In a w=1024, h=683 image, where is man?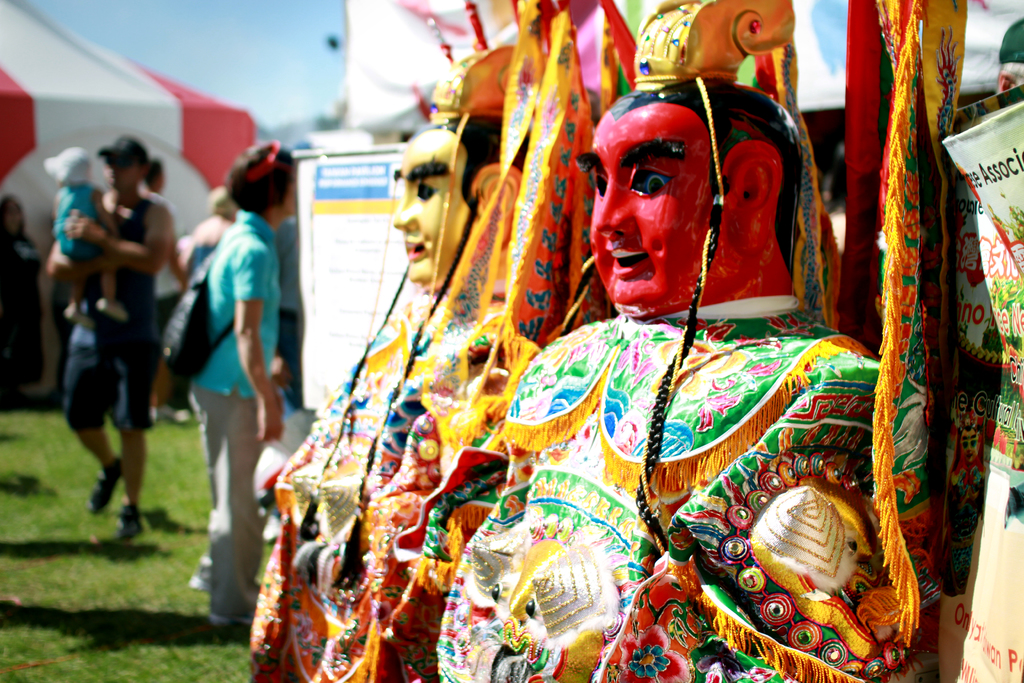
(left=35, top=131, right=184, bottom=549).
